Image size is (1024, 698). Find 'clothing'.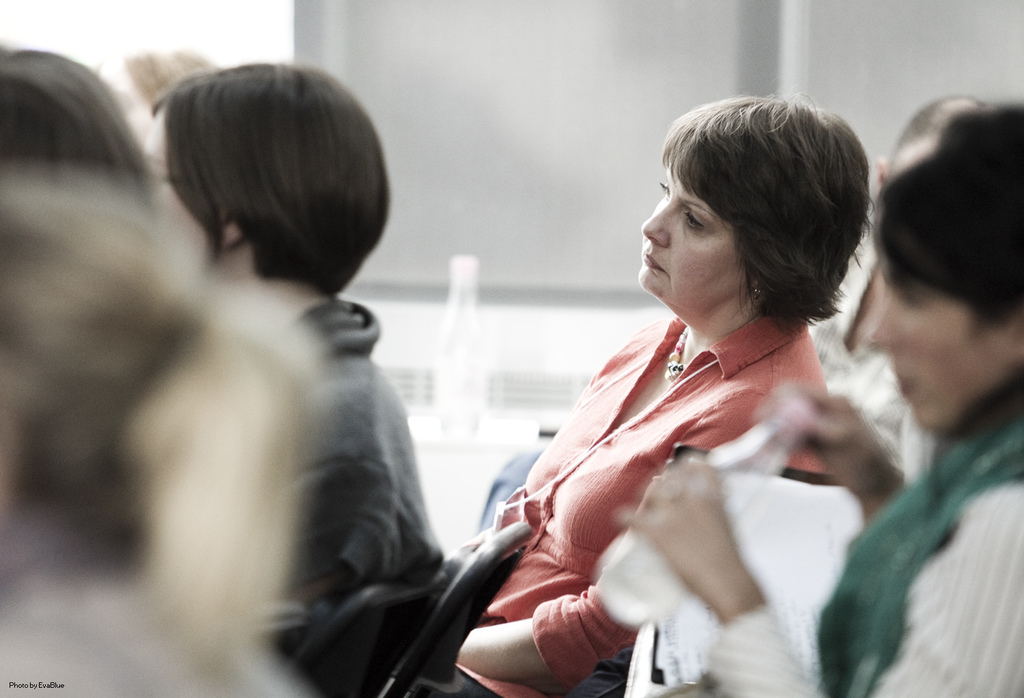
left=698, top=397, right=1023, bottom=697.
